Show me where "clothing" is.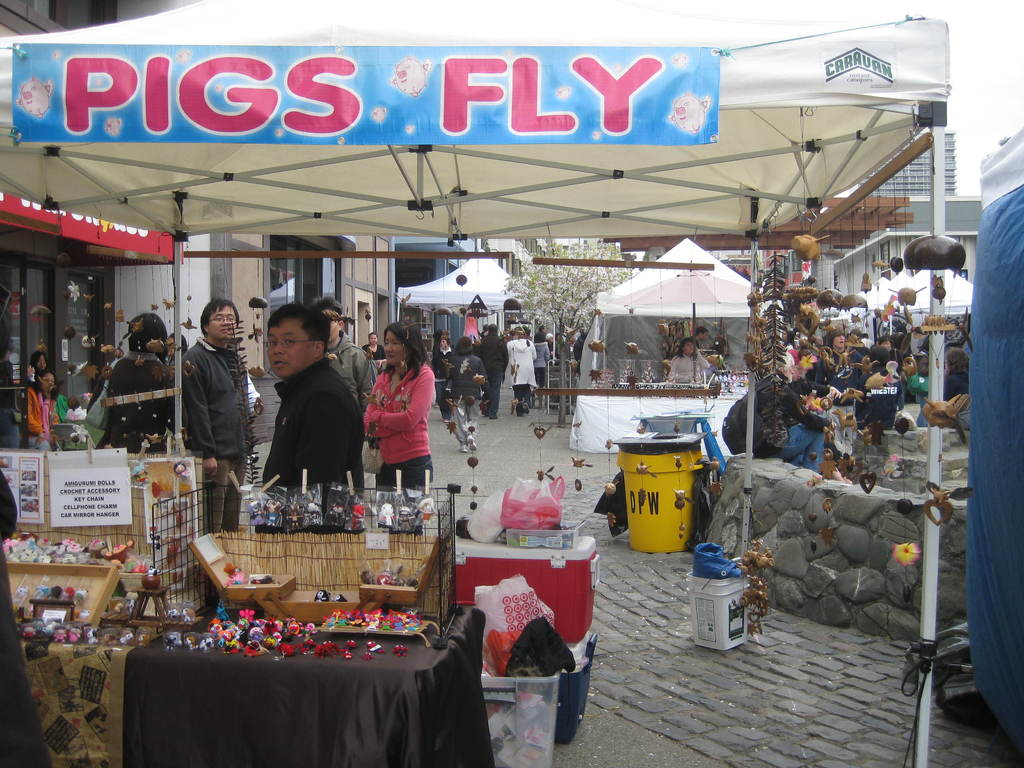
"clothing" is at {"left": 504, "top": 328, "right": 541, "bottom": 413}.
